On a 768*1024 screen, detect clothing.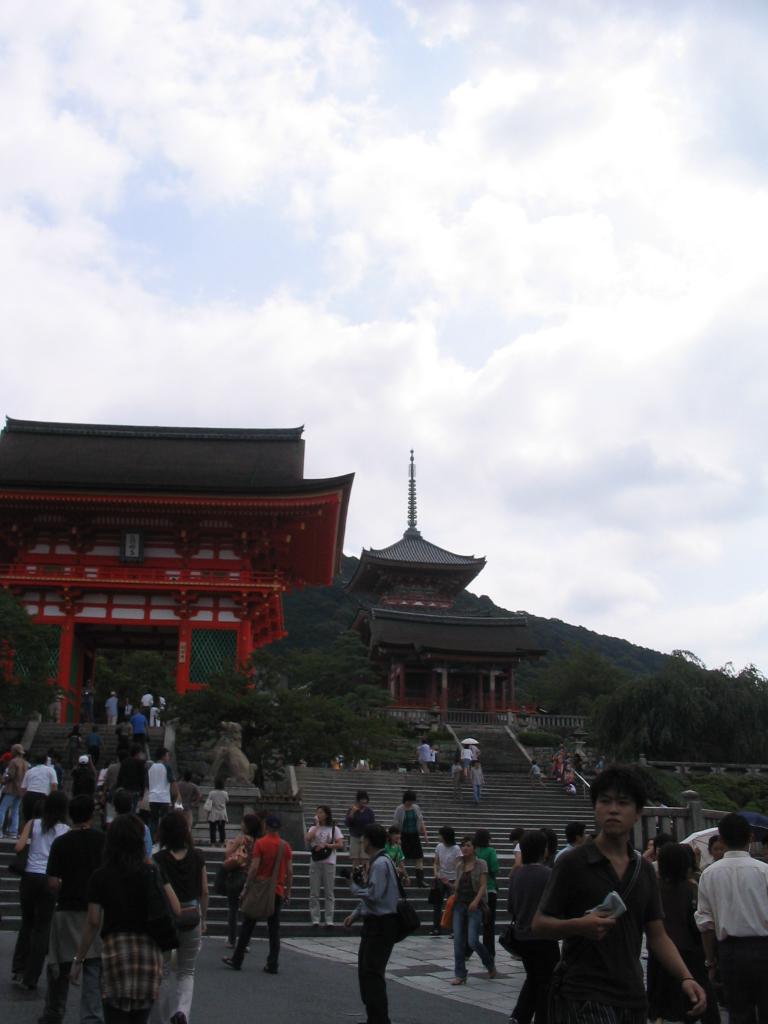
BBox(353, 850, 402, 916).
